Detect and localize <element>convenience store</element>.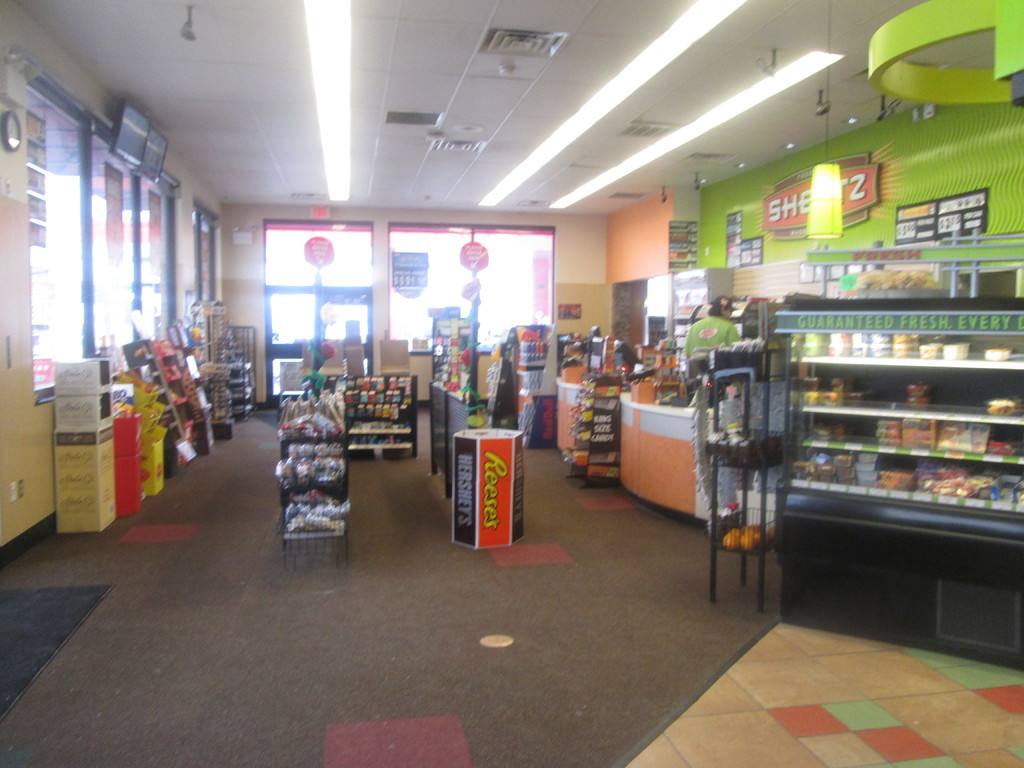
Localized at 0/0/1023/767.
